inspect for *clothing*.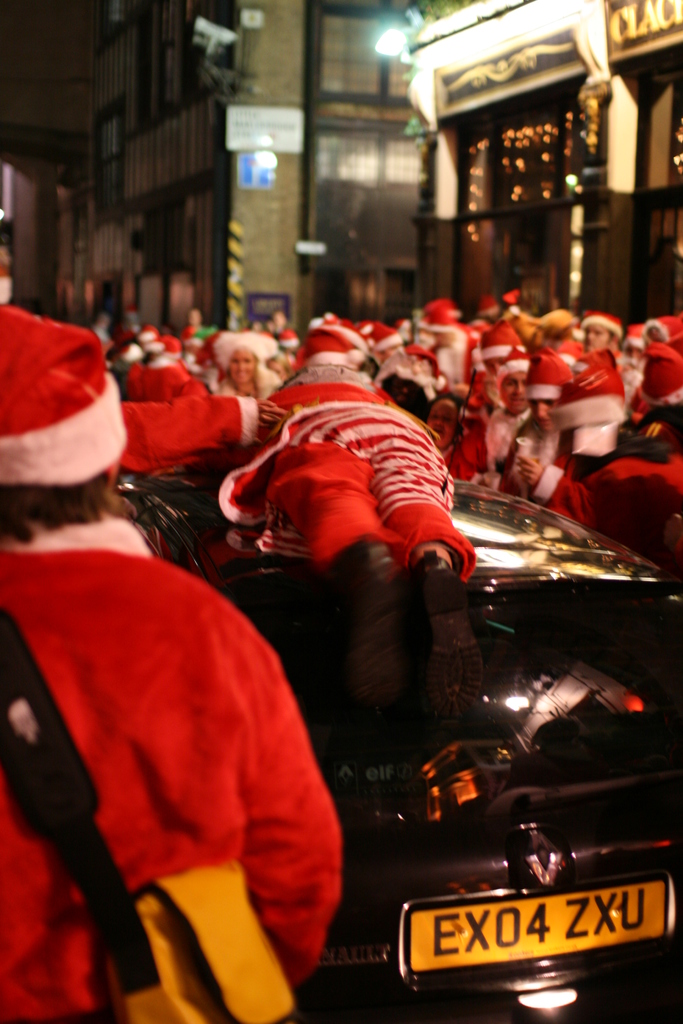
Inspection: <box>538,455,595,529</box>.
